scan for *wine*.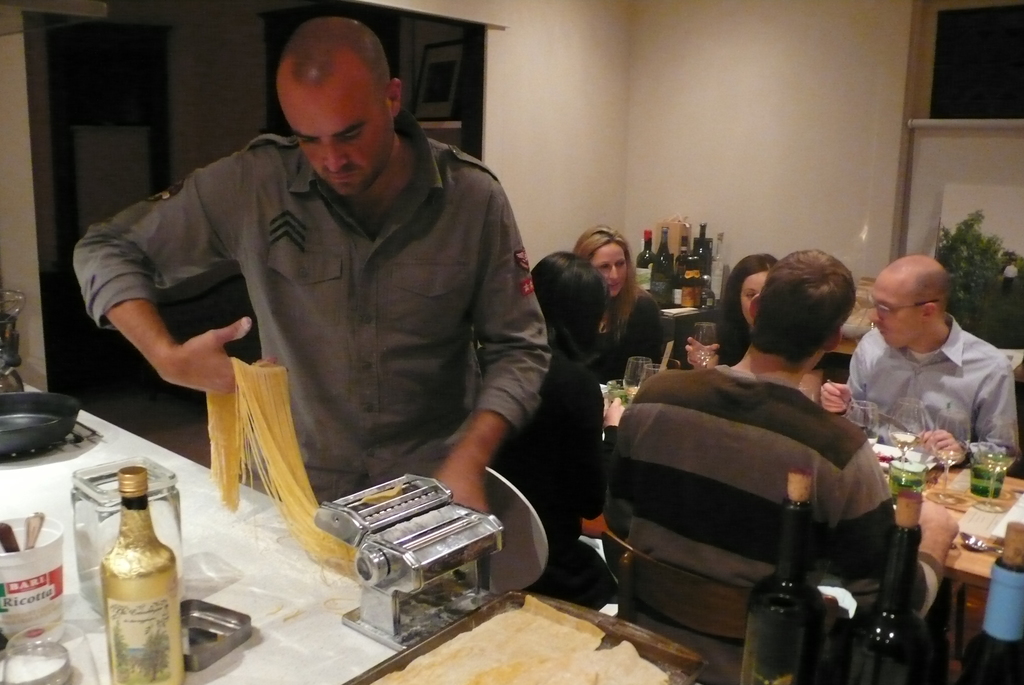
Scan result: 627,383,639,394.
